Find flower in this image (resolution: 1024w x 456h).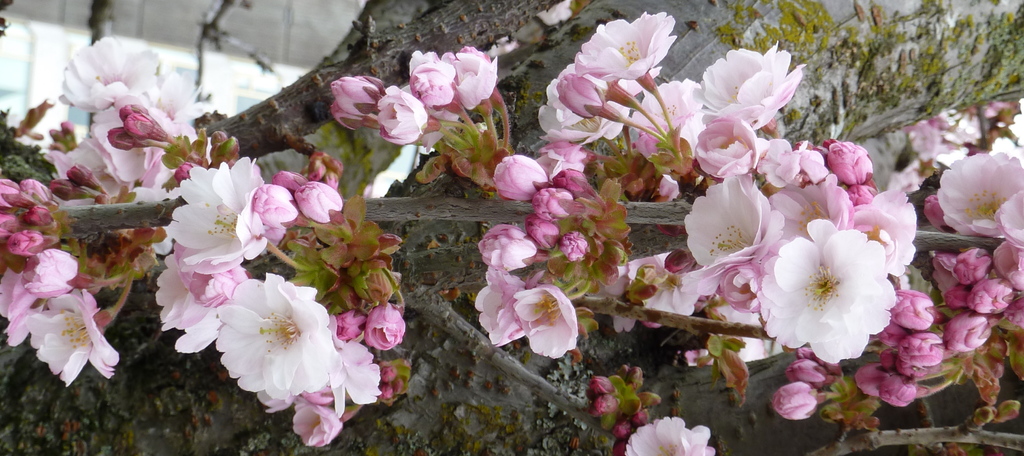
box(535, 48, 670, 166).
